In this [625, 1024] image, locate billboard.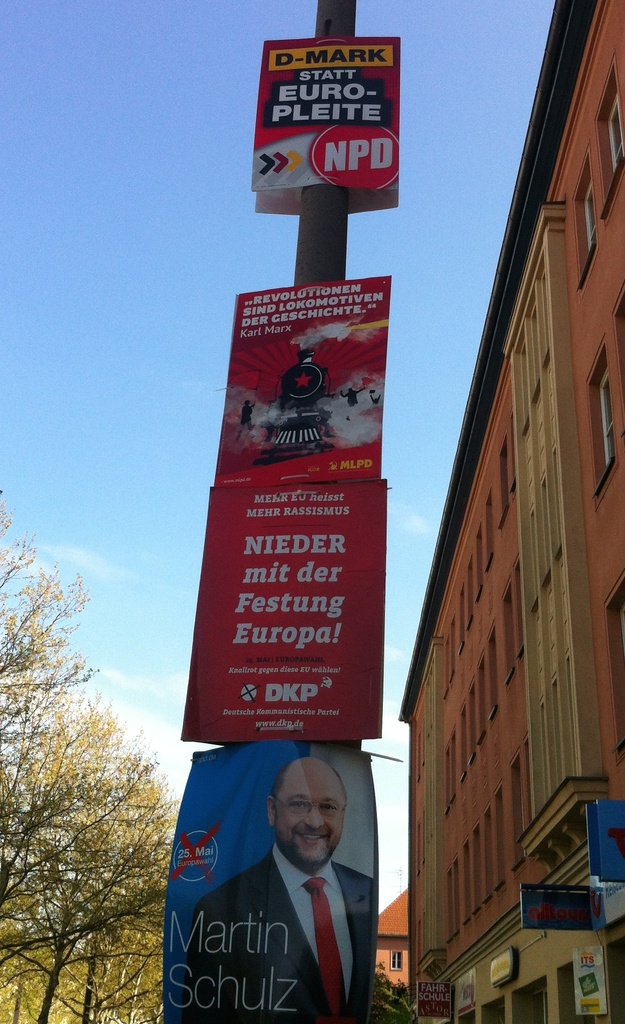
Bounding box: bbox=(184, 478, 387, 737).
